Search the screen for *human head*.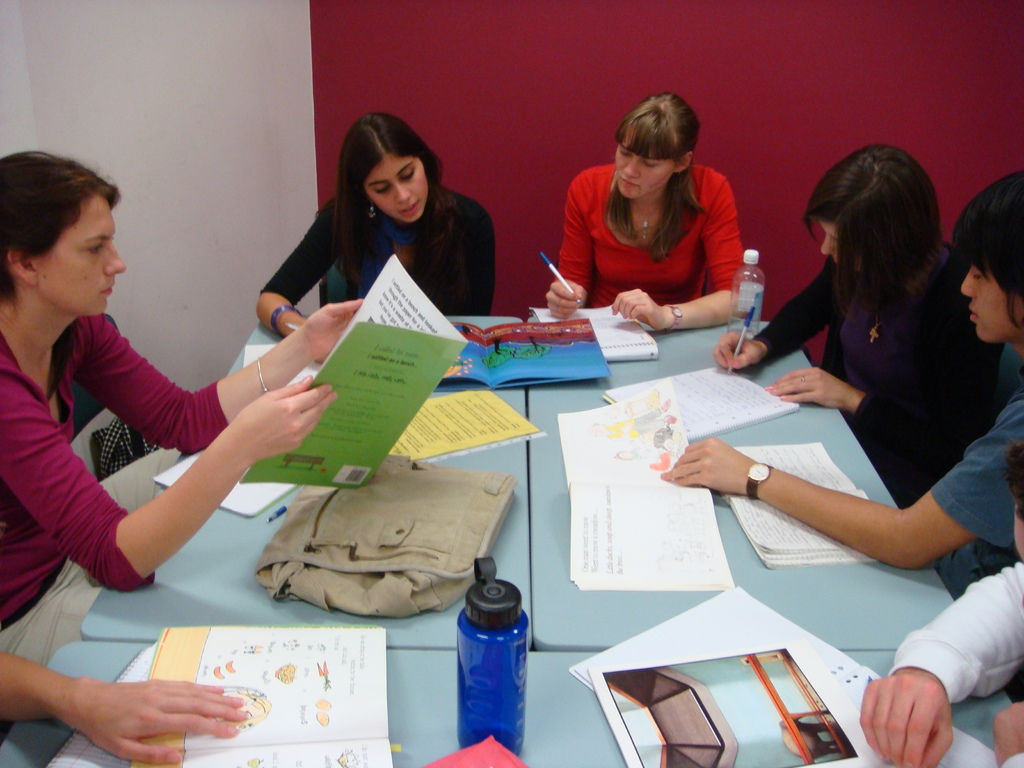
Found at locate(3, 147, 125, 322).
